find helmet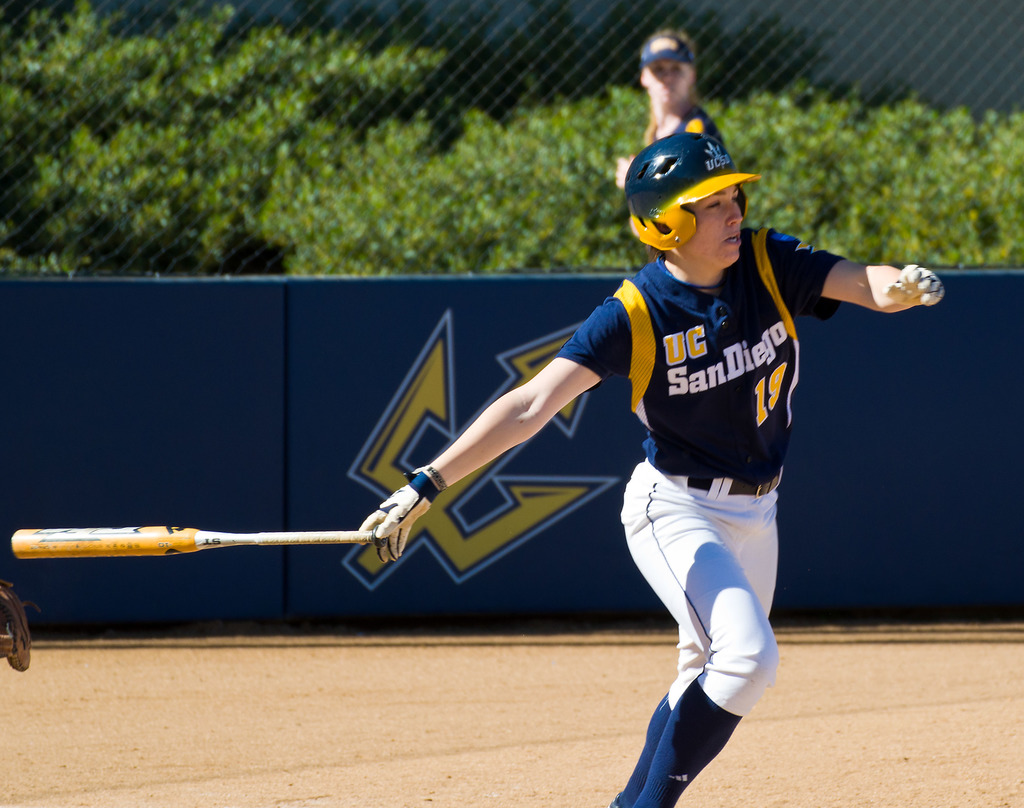
crop(646, 116, 772, 265)
